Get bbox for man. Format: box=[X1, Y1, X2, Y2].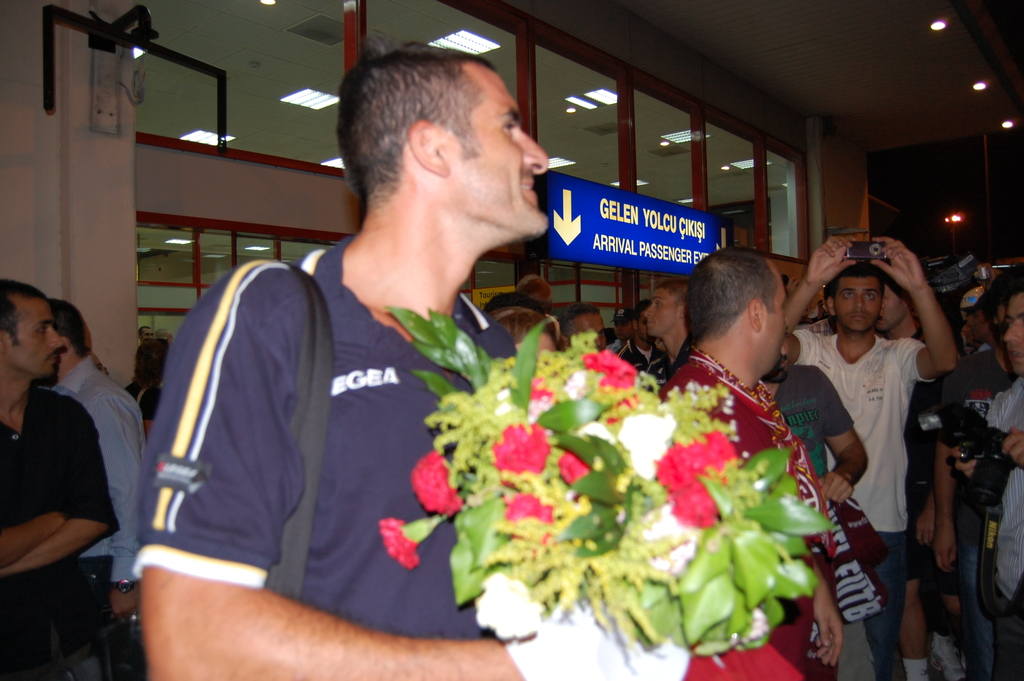
box=[963, 308, 986, 351].
